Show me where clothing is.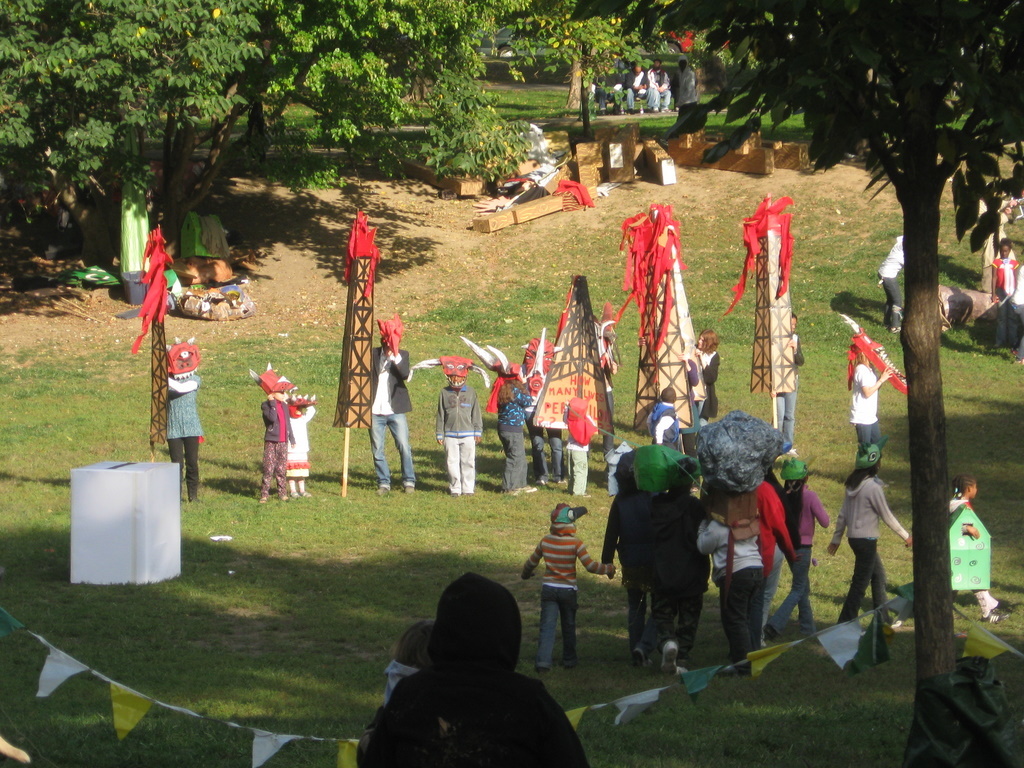
clothing is at 768/479/832/634.
